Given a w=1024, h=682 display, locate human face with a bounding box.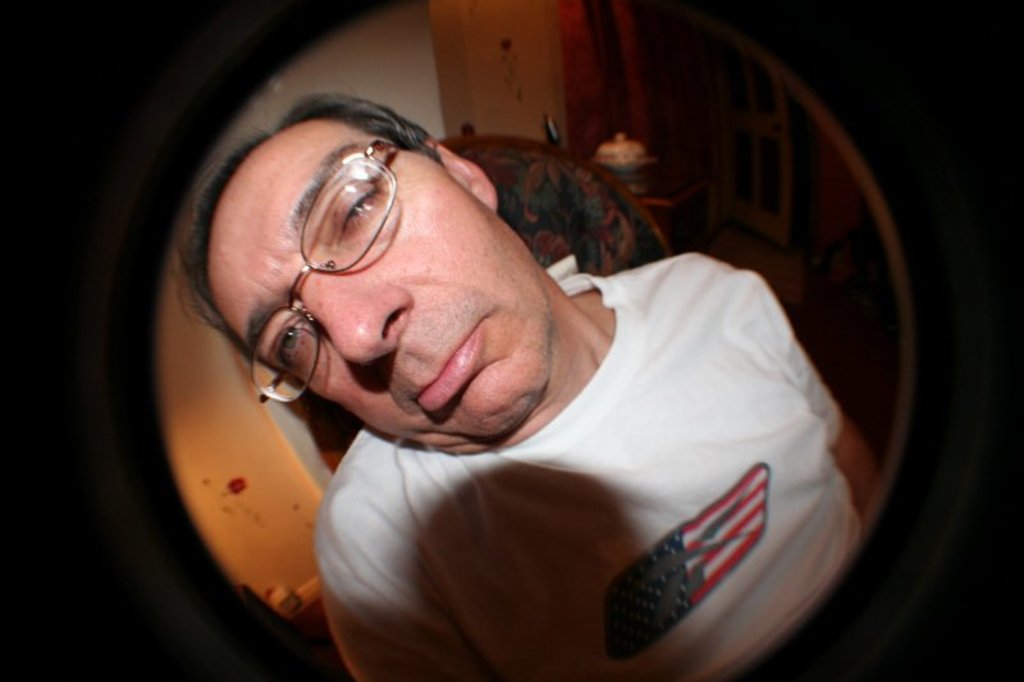
Located: (200,118,557,441).
